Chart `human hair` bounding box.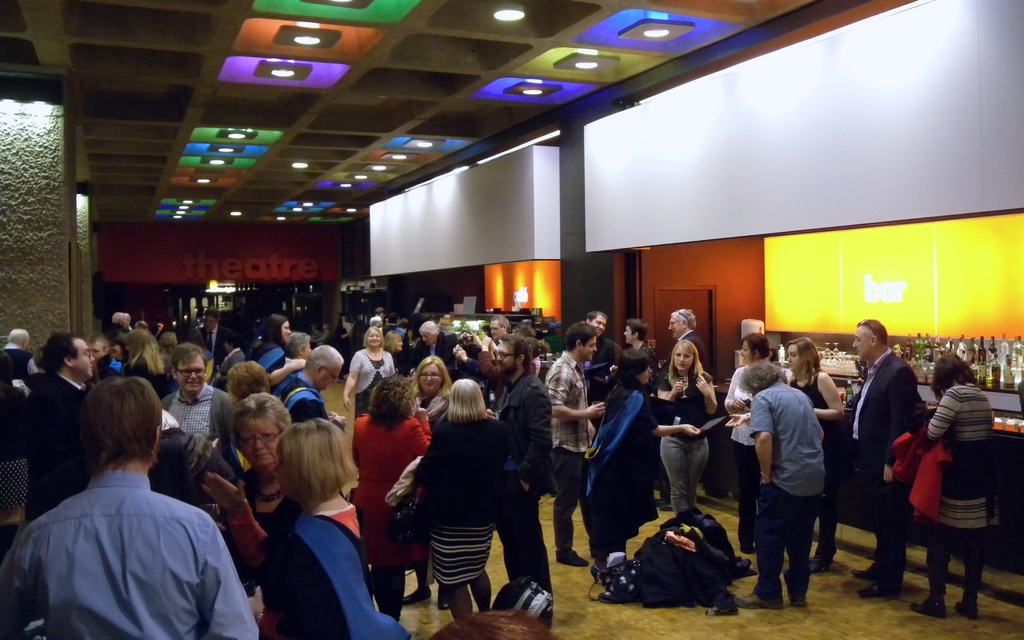
Charted: select_region(6, 327, 31, 347).
